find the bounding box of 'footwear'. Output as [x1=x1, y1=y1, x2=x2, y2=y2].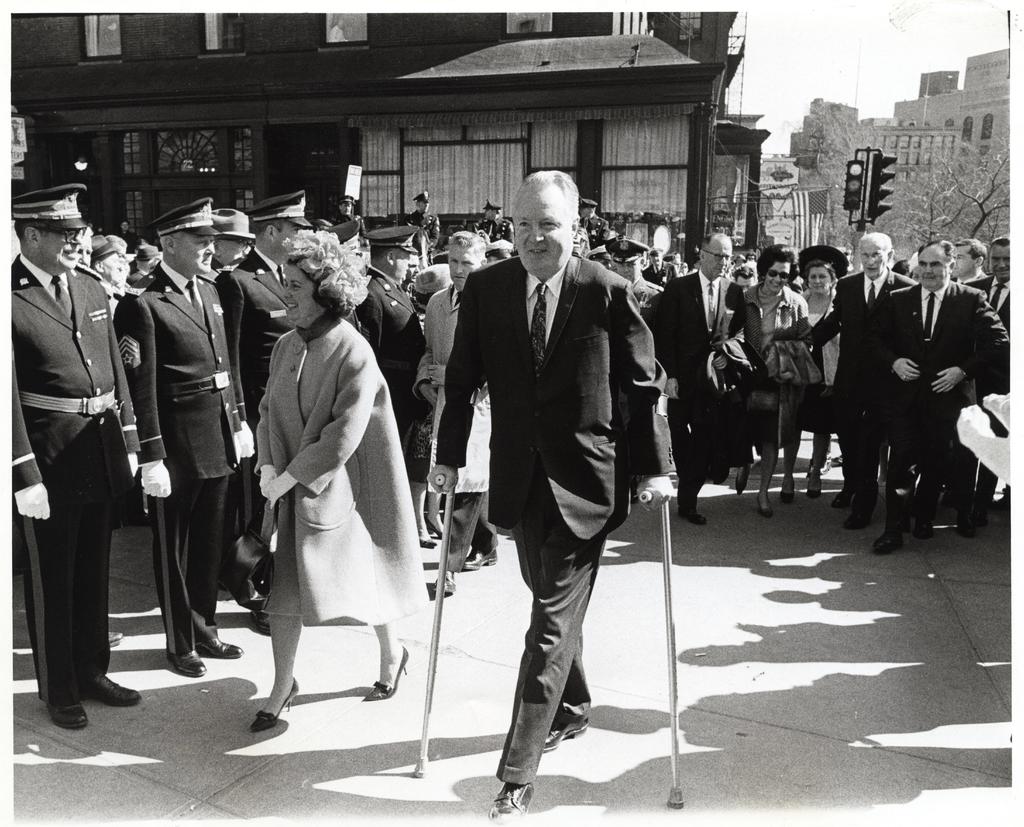
[x1=539, y1=710, x2=590, y2=750].
